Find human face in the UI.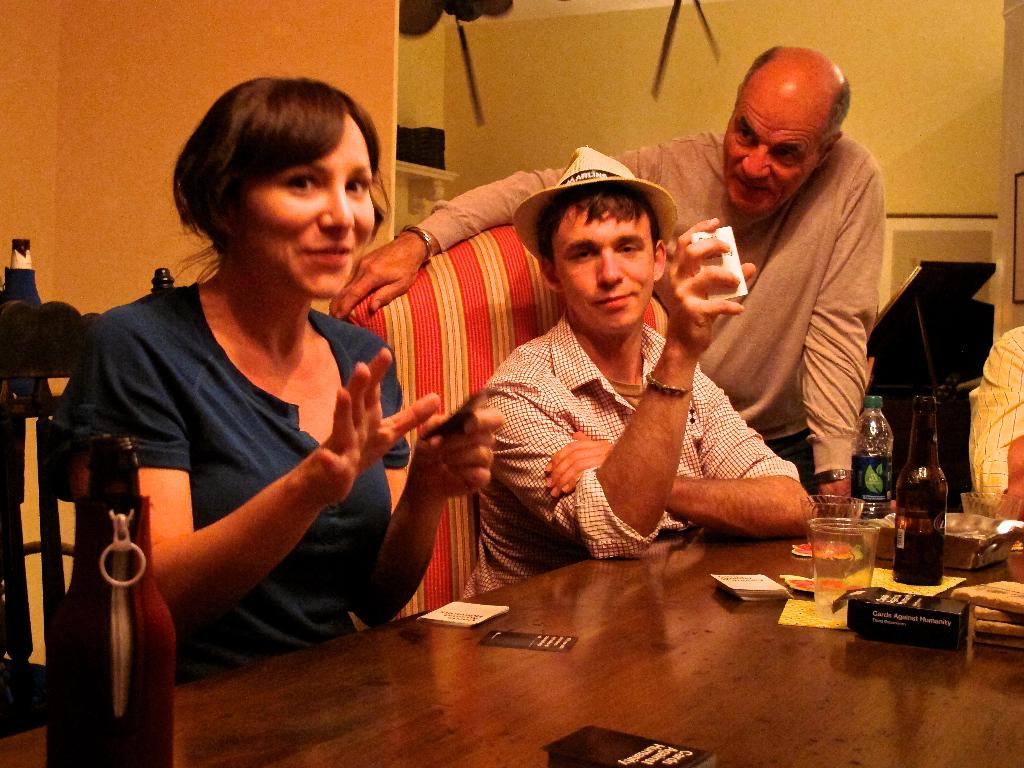
UI element at rect(230, 113, 375, 301).
